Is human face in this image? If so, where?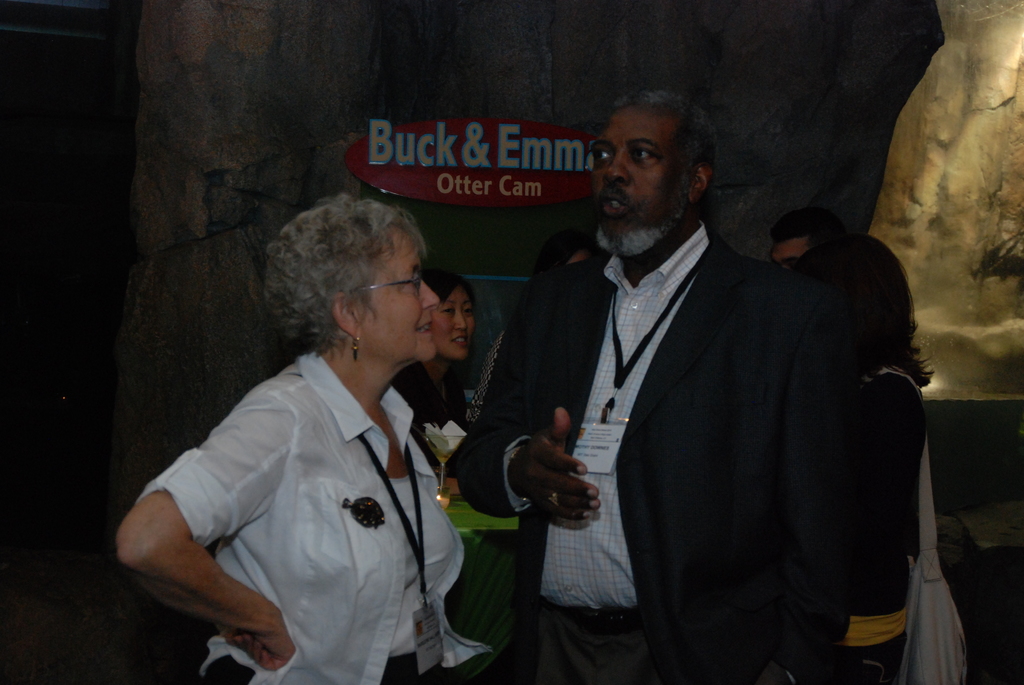
Yes, at 765,228,813,272.
